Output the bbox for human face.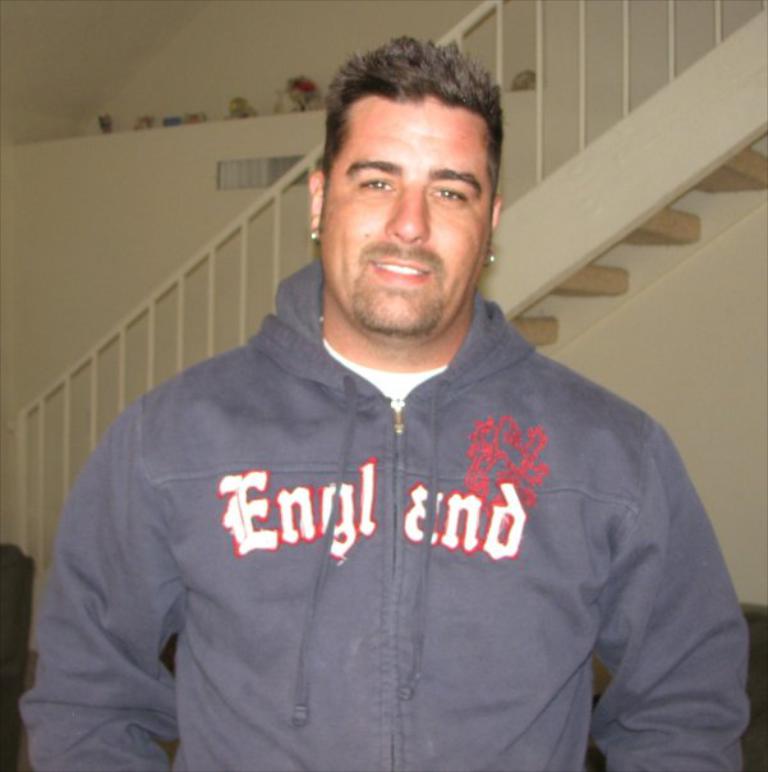
pyautogui.locateOnScreen(311, 89, 493, 334).
